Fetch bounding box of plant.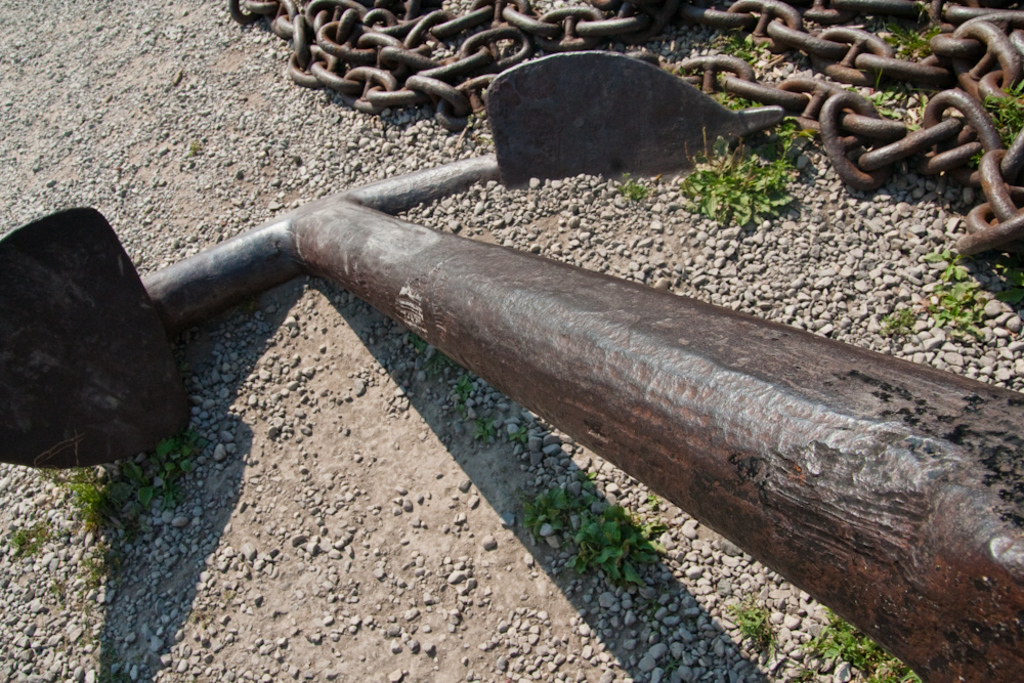
Bbox: x1=151, y1=433, x2=191, y2=514.
